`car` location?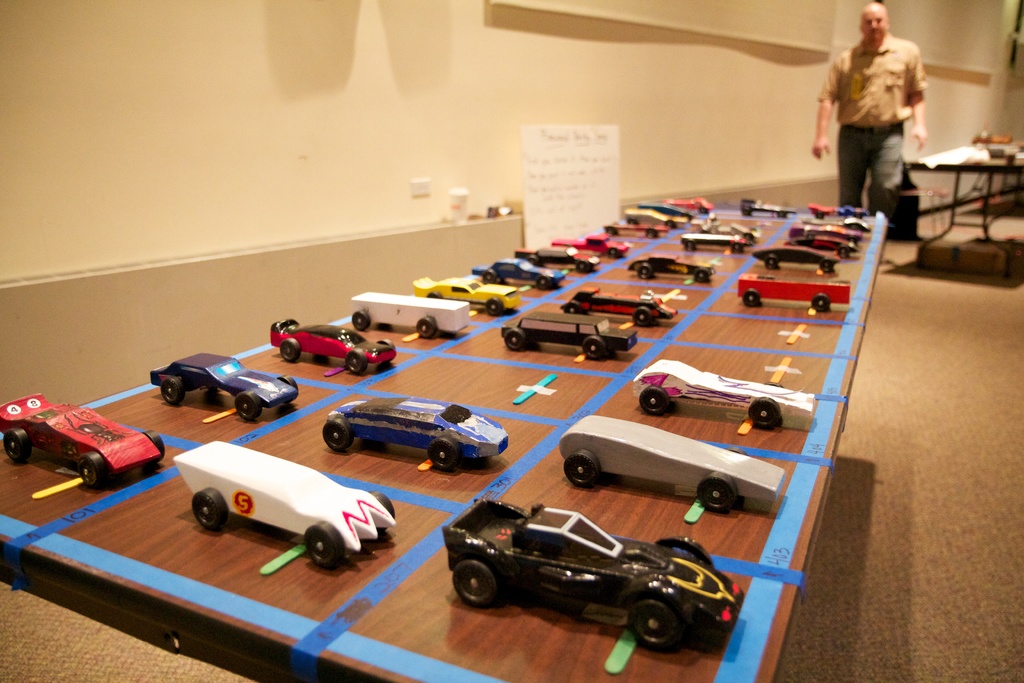
locate(628, 249, 714, 282)
